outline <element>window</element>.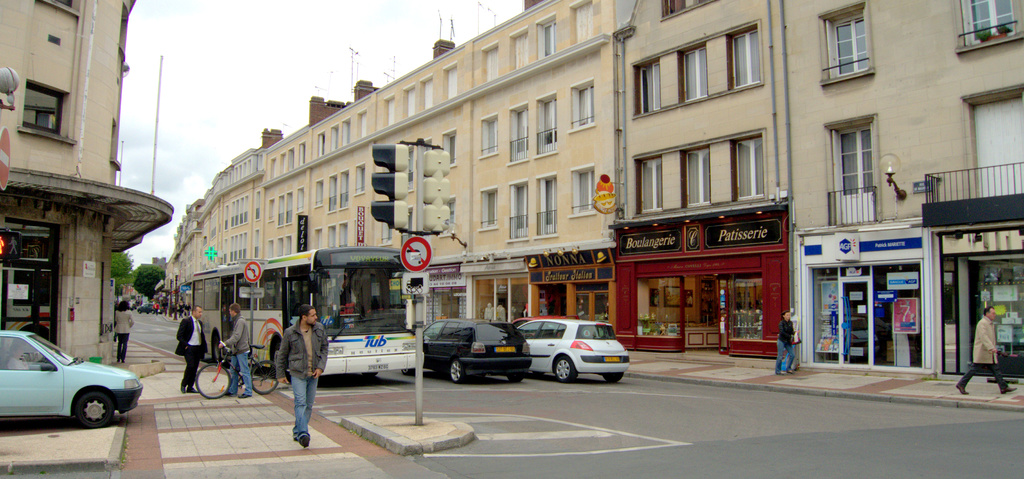
Outline: 484/190/497/227.
